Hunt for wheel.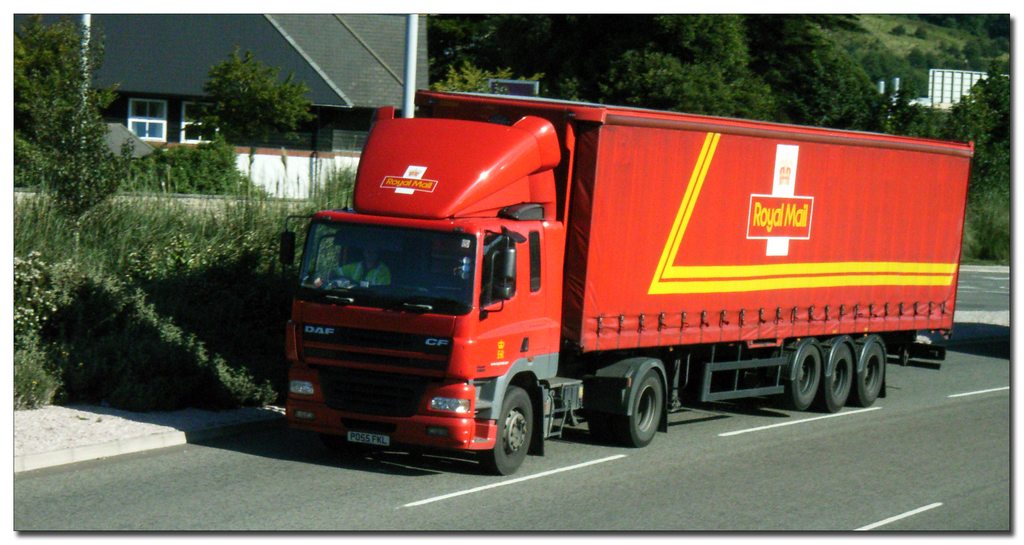
Hunted down at x1=853 y1=343 x2=882 y2=407.
